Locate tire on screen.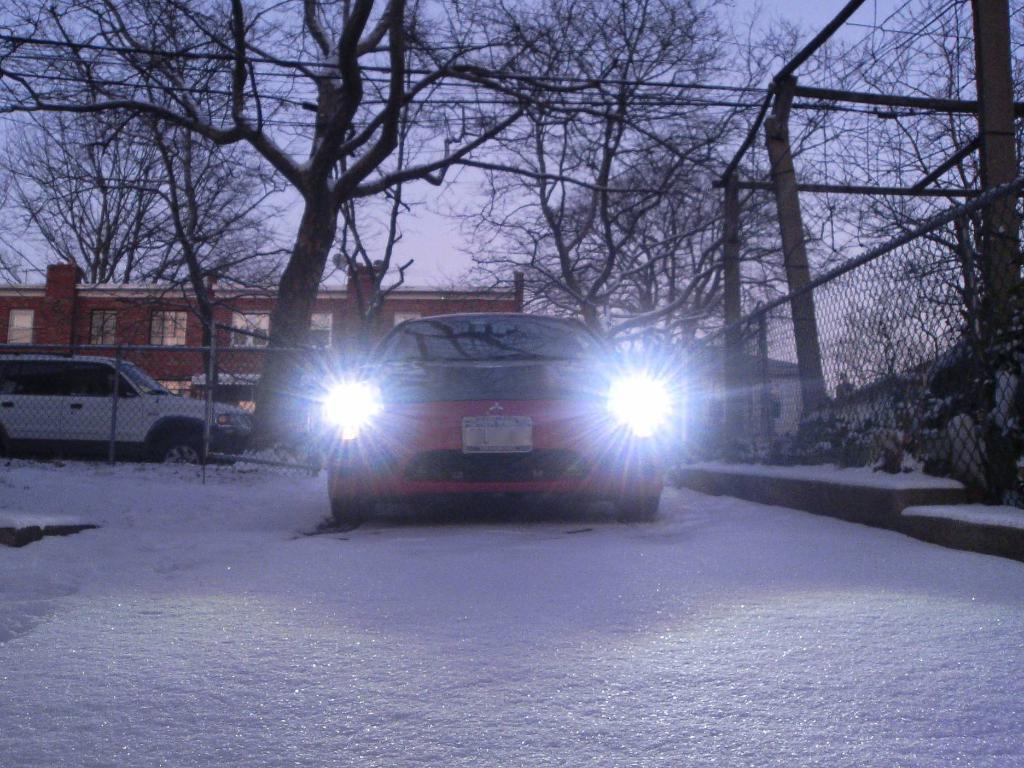
On screen at (335,499,372,524).
